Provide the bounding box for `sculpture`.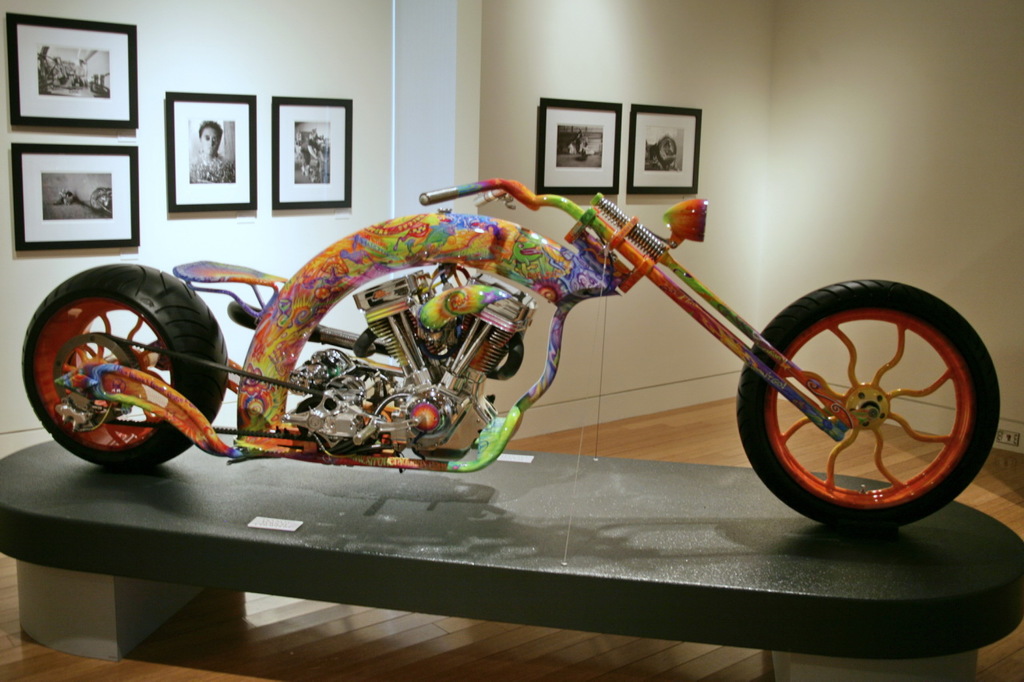
locate(21, 181, 1001, 522).
